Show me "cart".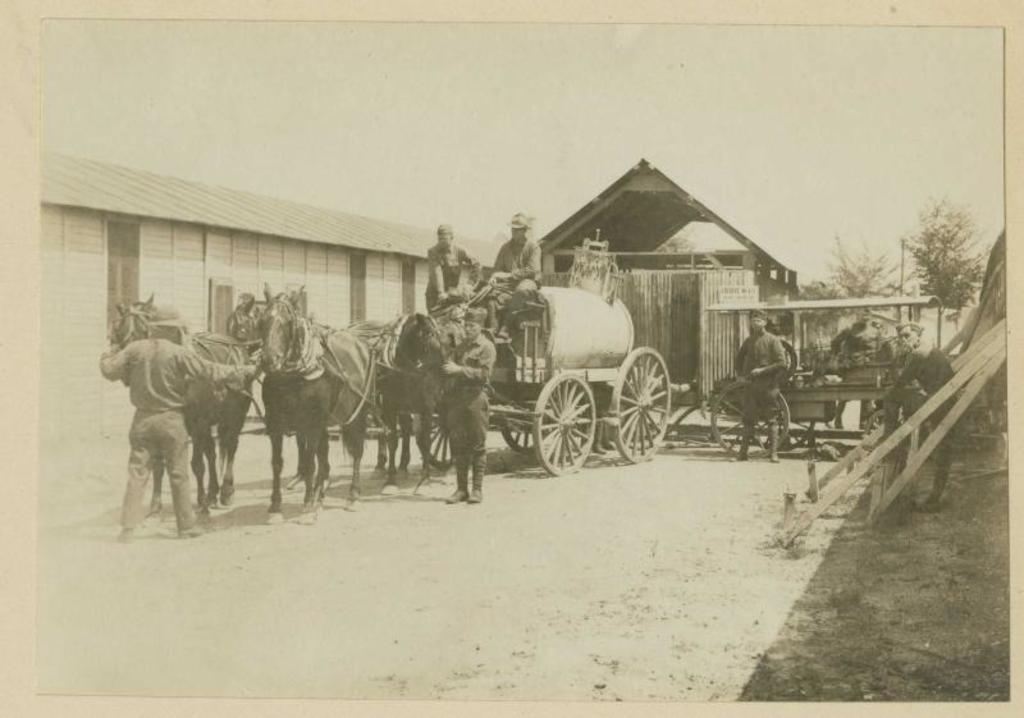
"cart" is here: <bbox>700, 293, 945, 457</bbox>.
